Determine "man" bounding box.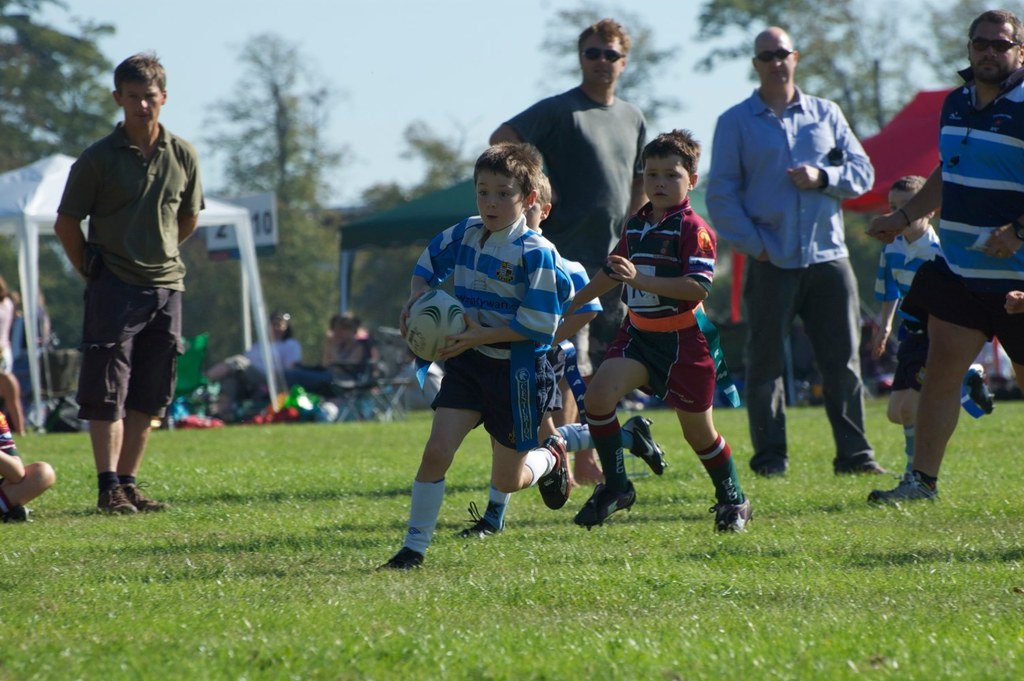
Determined: (863, 5, 1023, 510).
